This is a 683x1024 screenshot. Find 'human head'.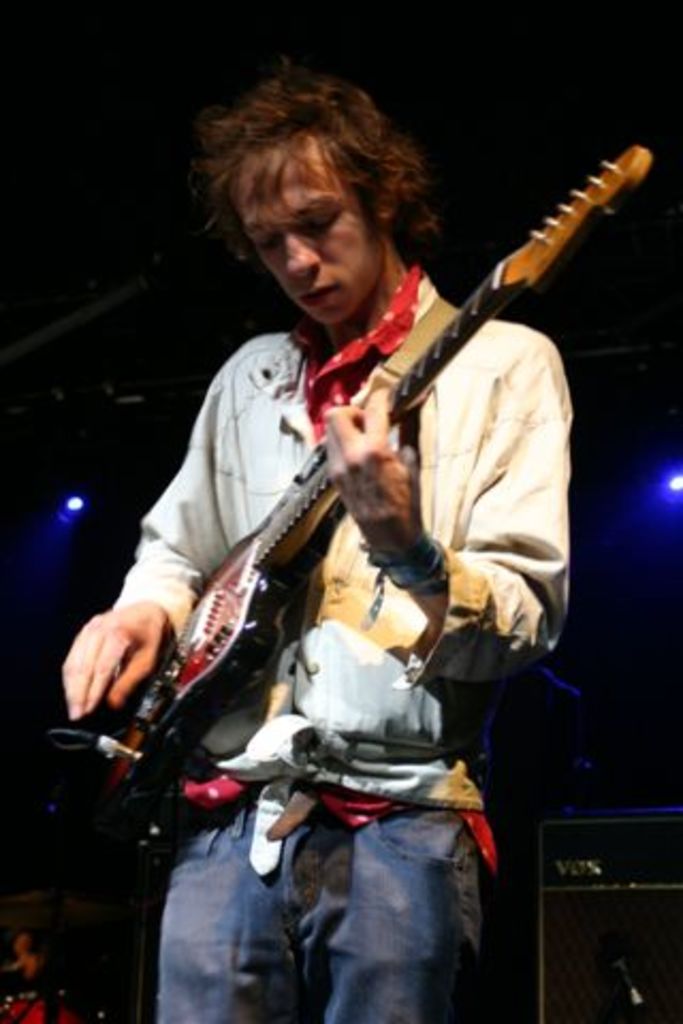
Bounding box: locate(190, 66, 431, 290).
